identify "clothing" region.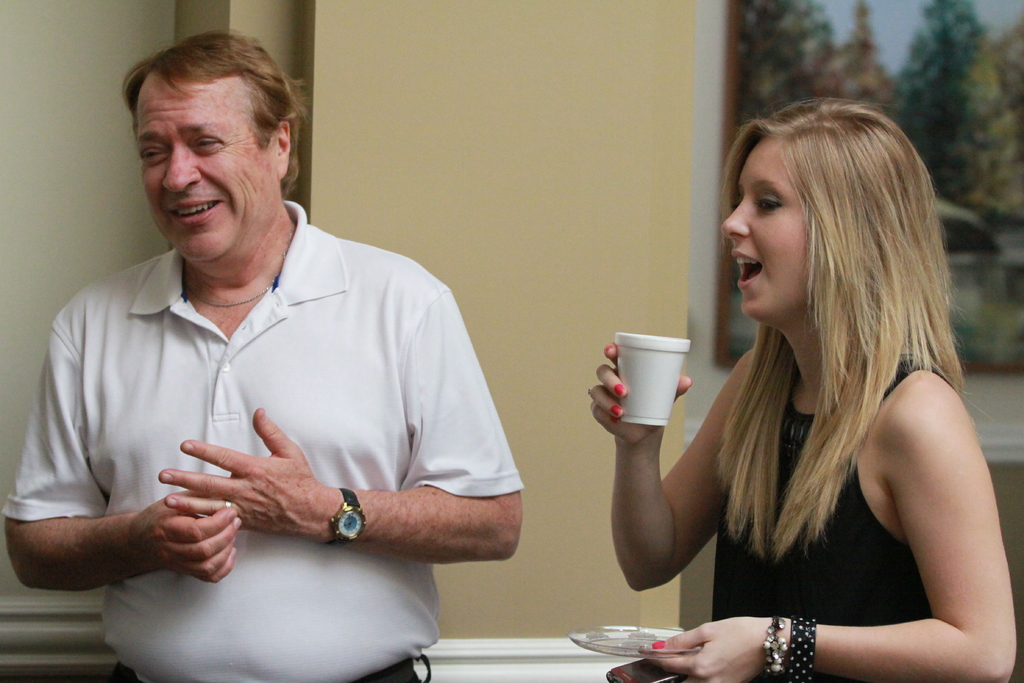
Region: (712,340,922,682).
